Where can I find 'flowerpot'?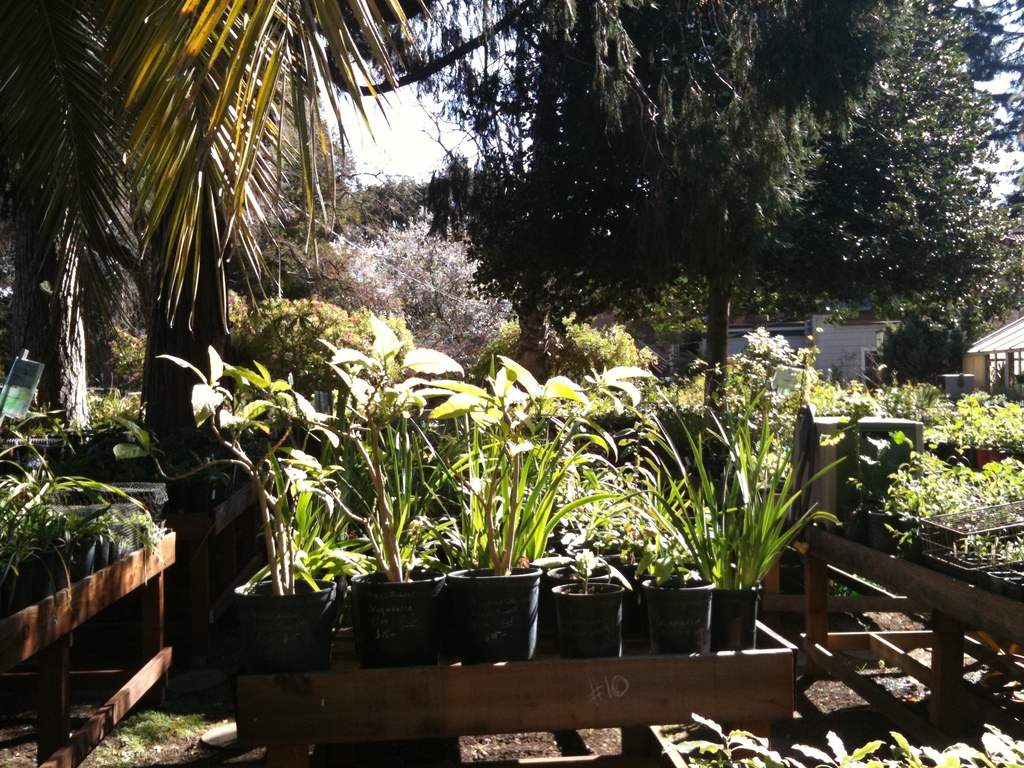
You can find it at pyautogui.locateOnScreen(648, 573, 715, 657).
